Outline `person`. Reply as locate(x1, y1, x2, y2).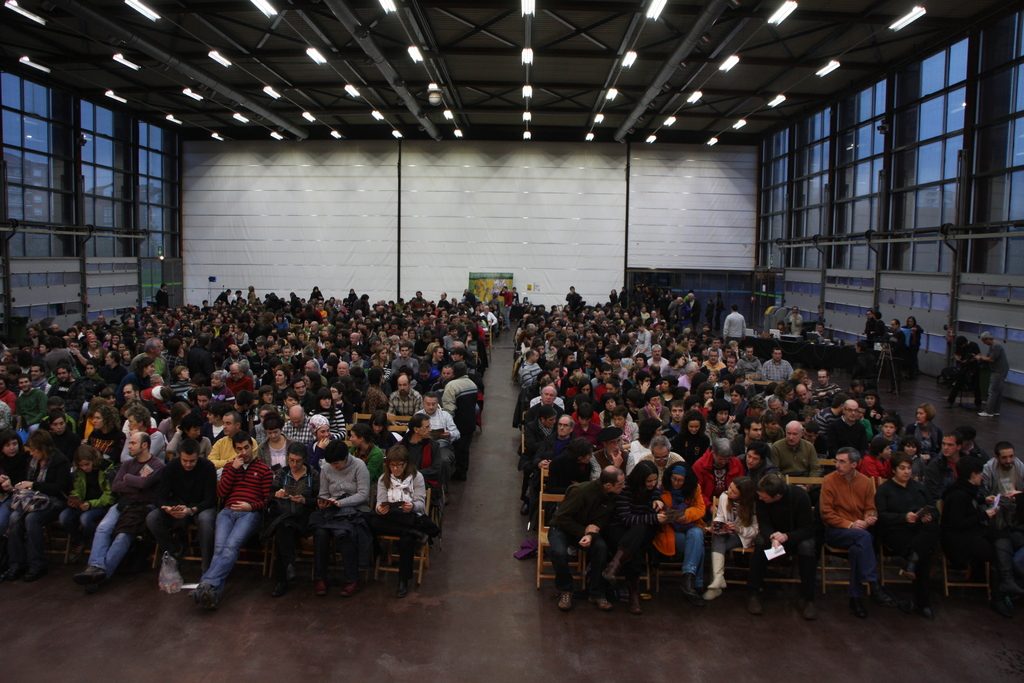
locate(0, 400, 15, 429).
